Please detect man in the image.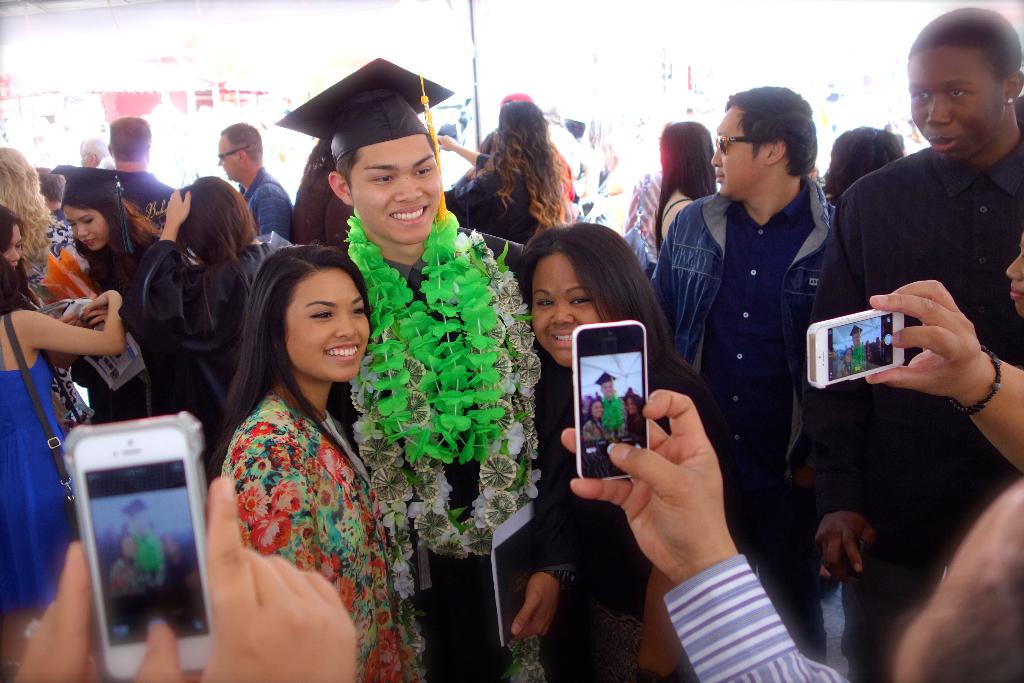
<bbox>105, 115, 177, 230</bbox>.
